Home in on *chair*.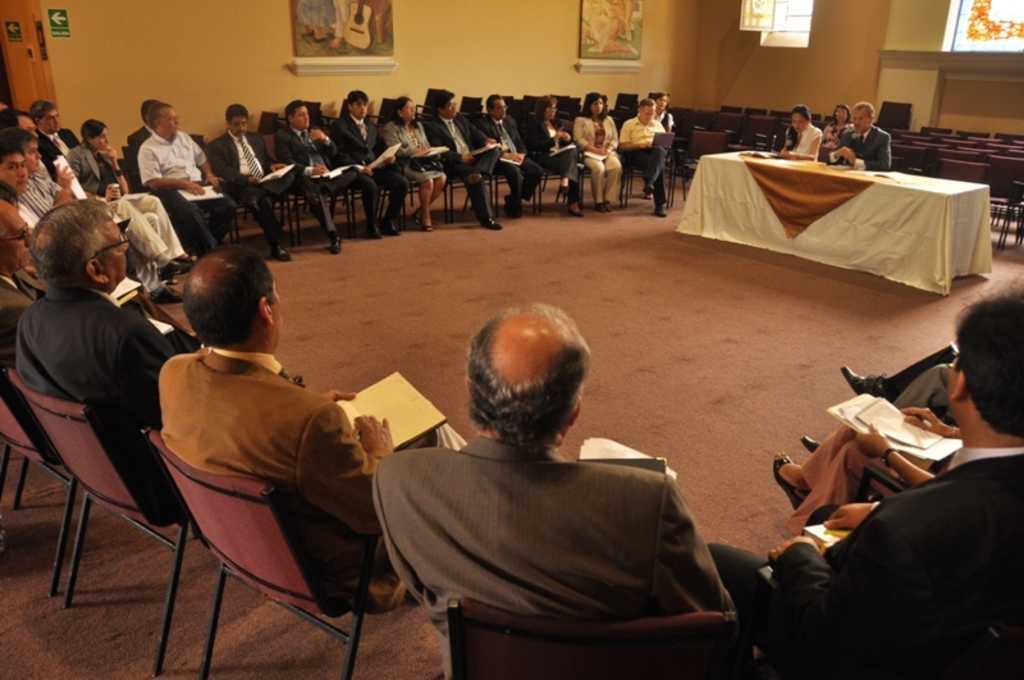
Homed in at left=13, top=371, right=200, bottom=679.
